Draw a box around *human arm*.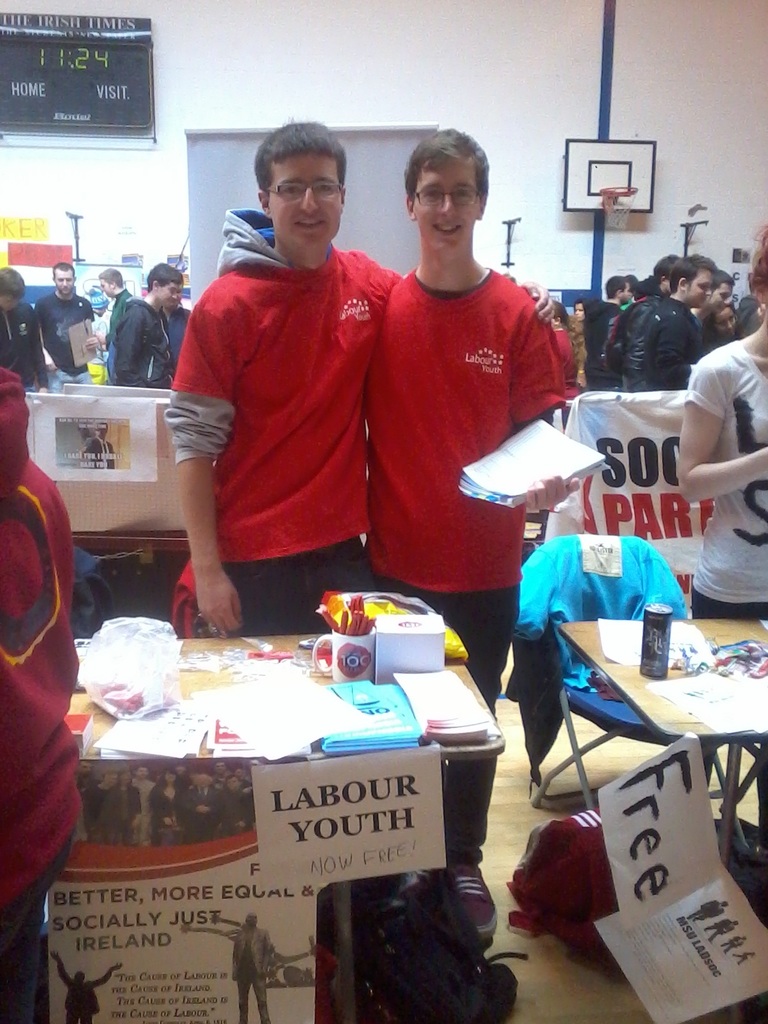
pyautogui.locateOnScreen(515, 277, 557, 308).
